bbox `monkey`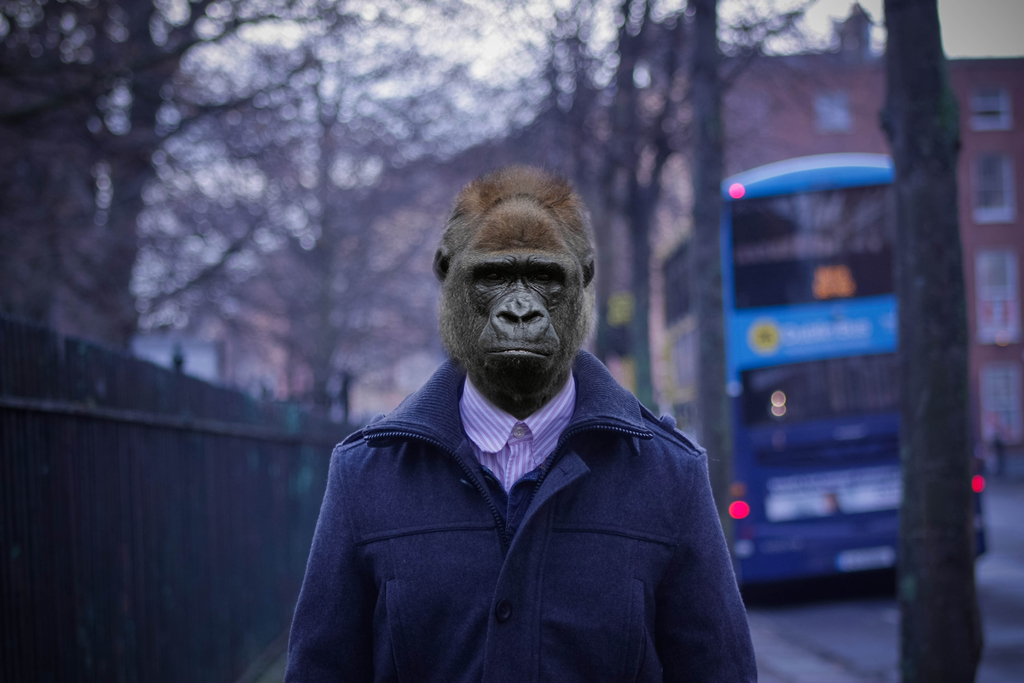
locate(419, 178, 628, 386)
